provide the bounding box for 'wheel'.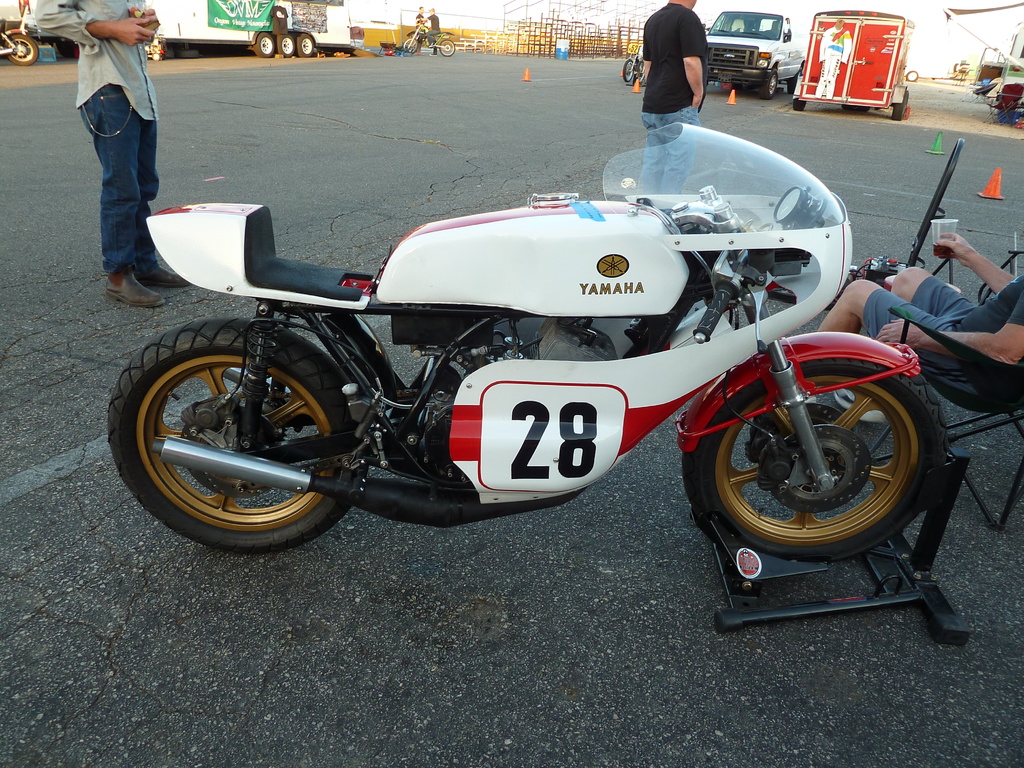
{"x1": 101, "y1": 318, "x2": 367, "y2": 557}.
